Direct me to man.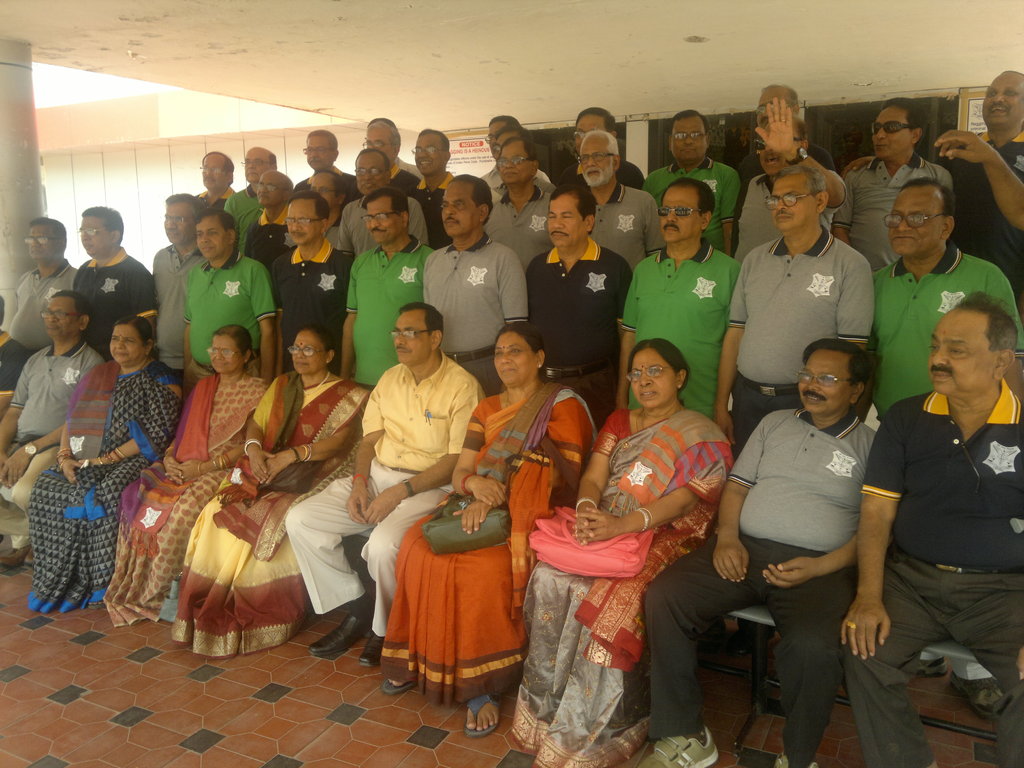
Direction: (153, 188, 212, 393).
